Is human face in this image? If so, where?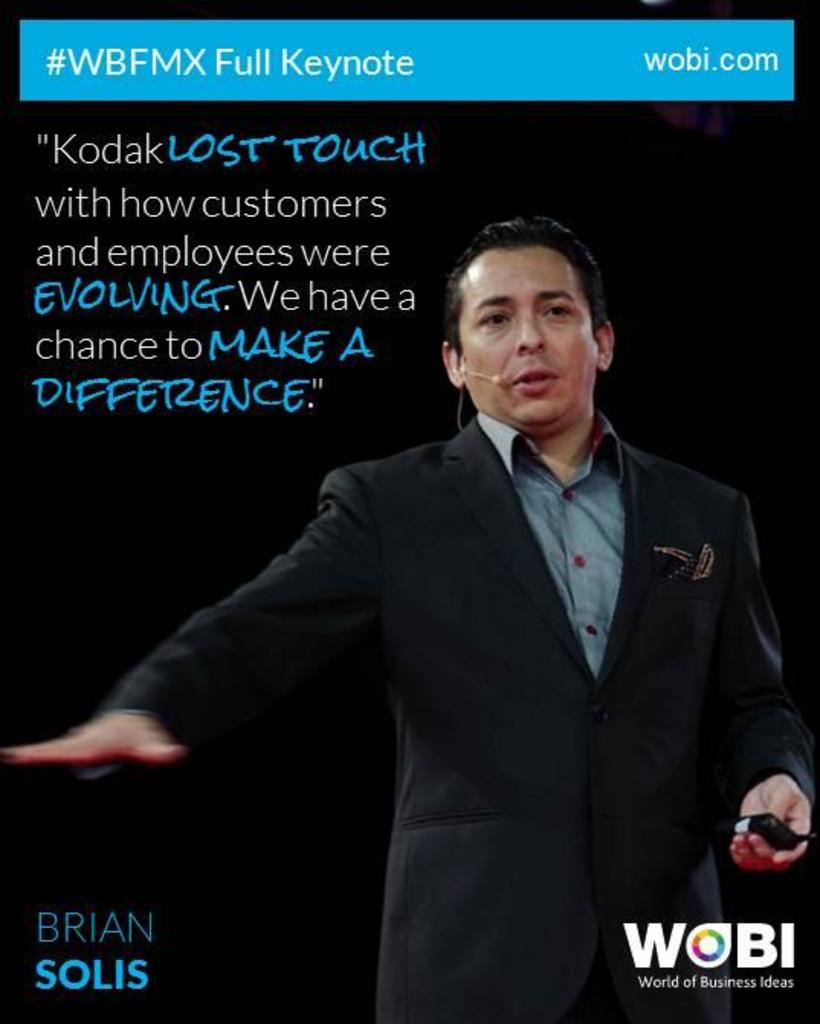
Yes, at region(450, 241, 597, 432).
